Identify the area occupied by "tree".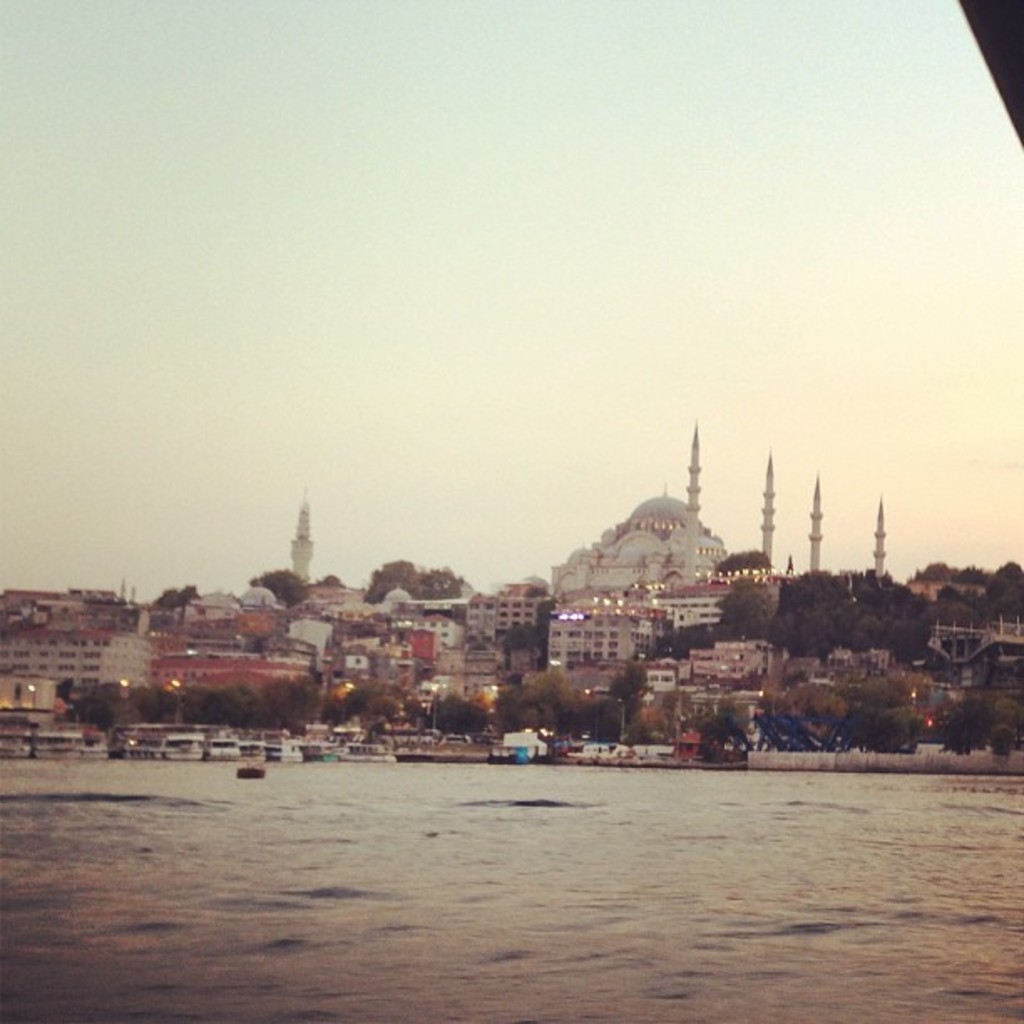
Area: (161,587,192,607).
